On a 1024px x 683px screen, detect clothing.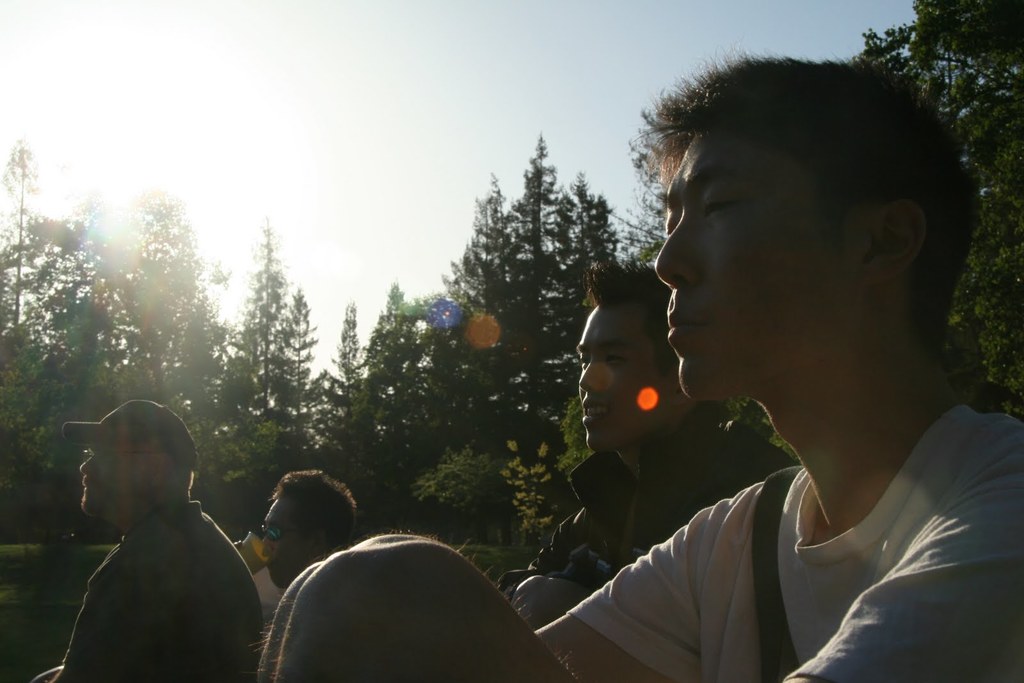
bbox(40, 503, 264, 682).
